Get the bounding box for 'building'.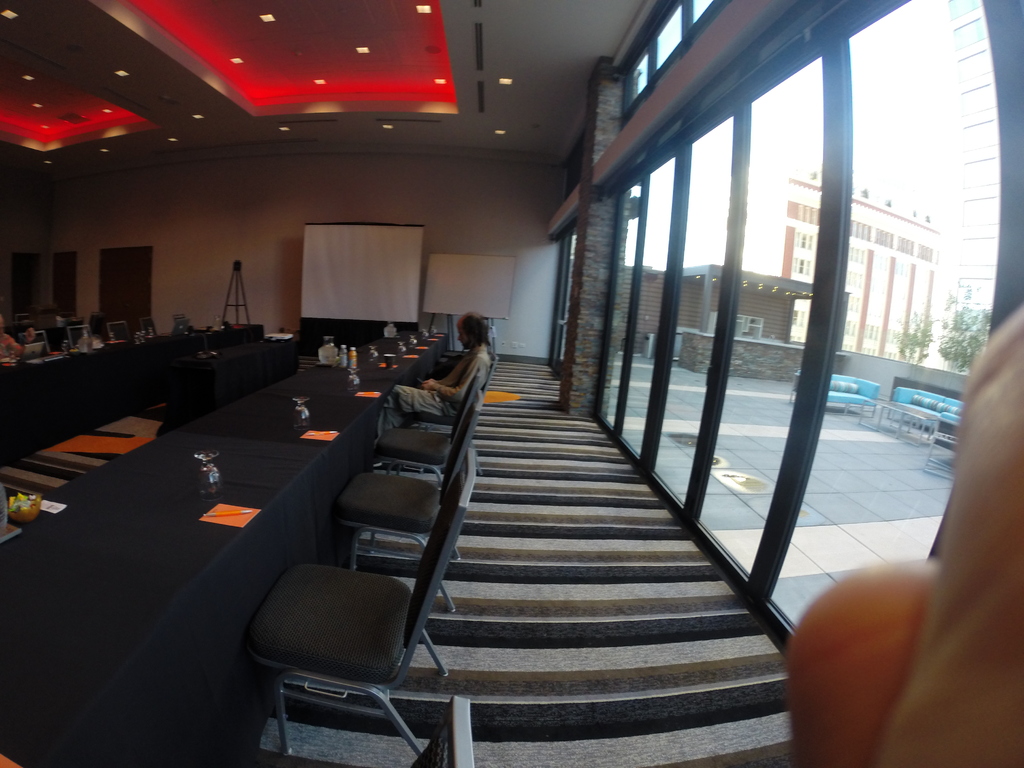
782 173 942 364.
